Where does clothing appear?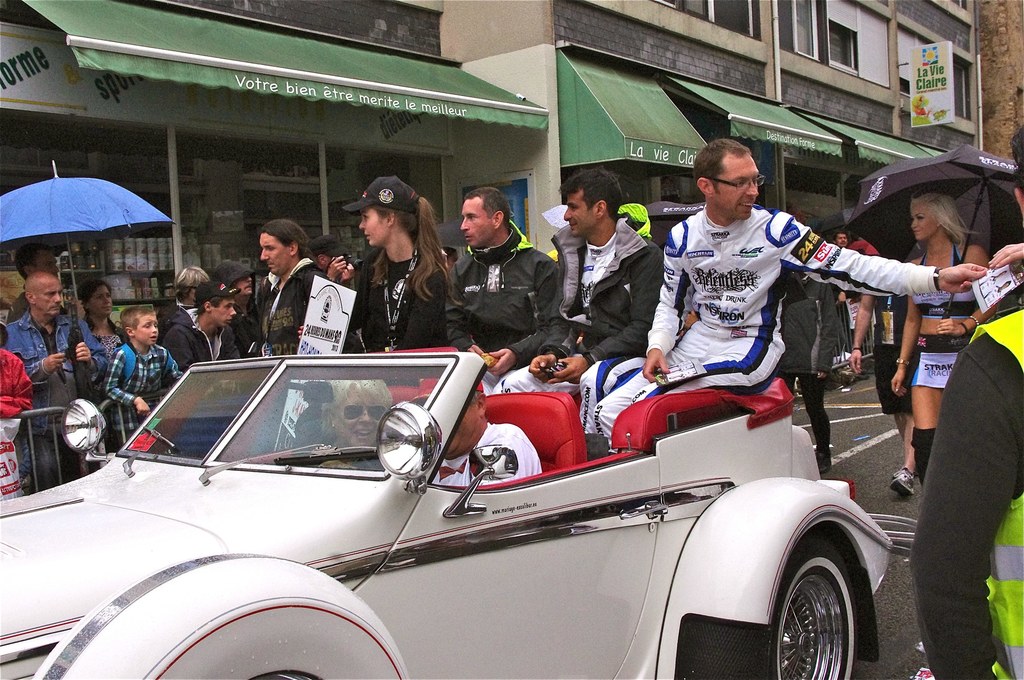
Appears at select_region(237, 287, 263, 355).
